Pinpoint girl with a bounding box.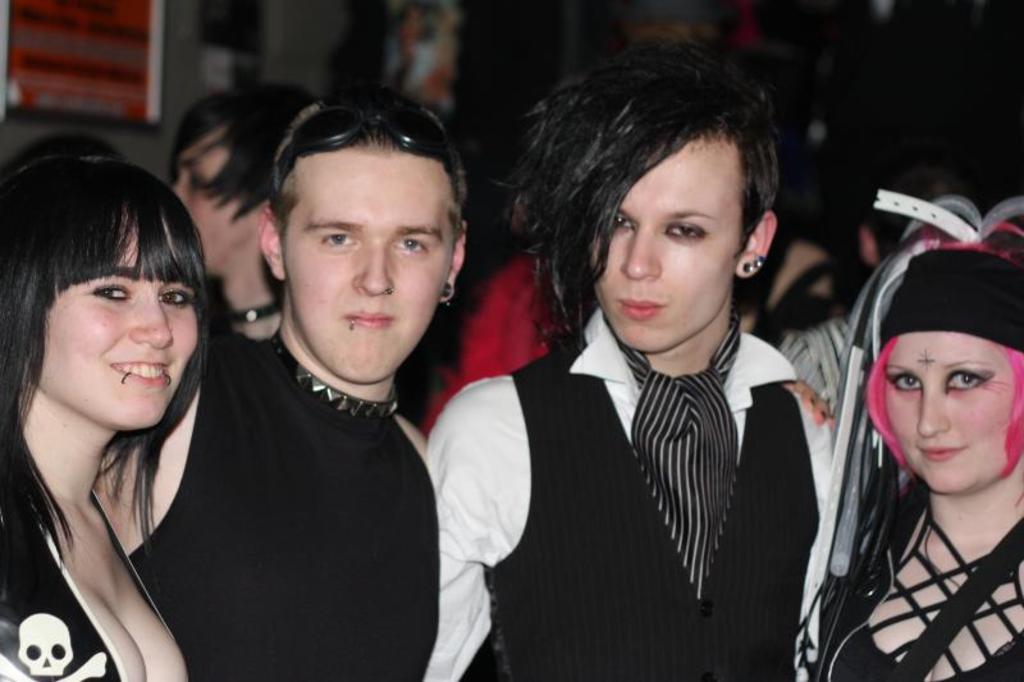
<region>806, 197, 1023, 681</region>.
